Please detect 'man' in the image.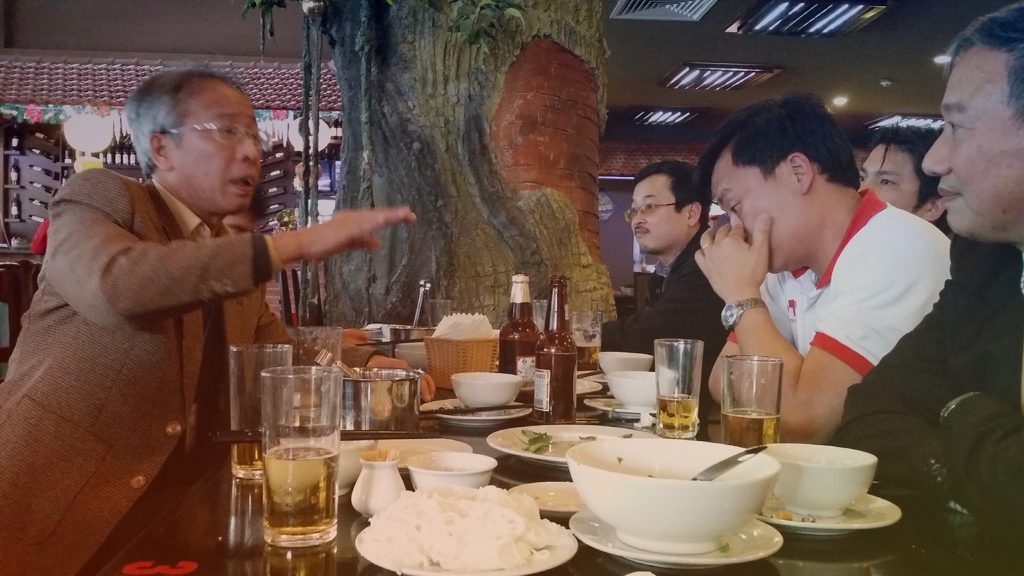
[left=833, top=8, right=1023, bottom=540].
